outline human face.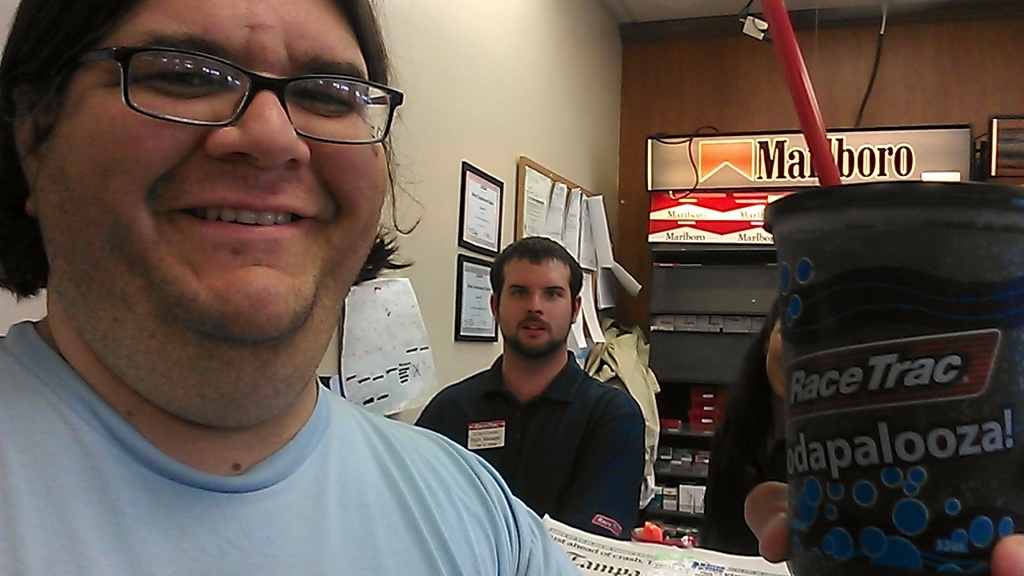
Outline: select_region(499, 262, 573, 359).
